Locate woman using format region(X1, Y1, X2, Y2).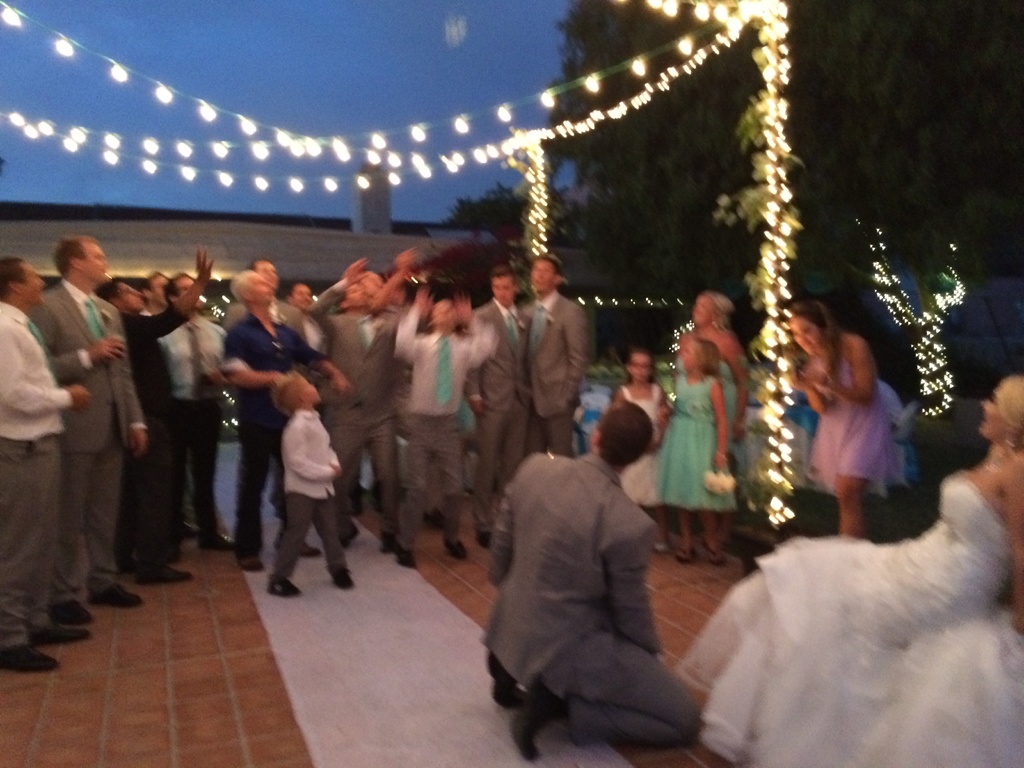
region(783, 305, 910, 540).
